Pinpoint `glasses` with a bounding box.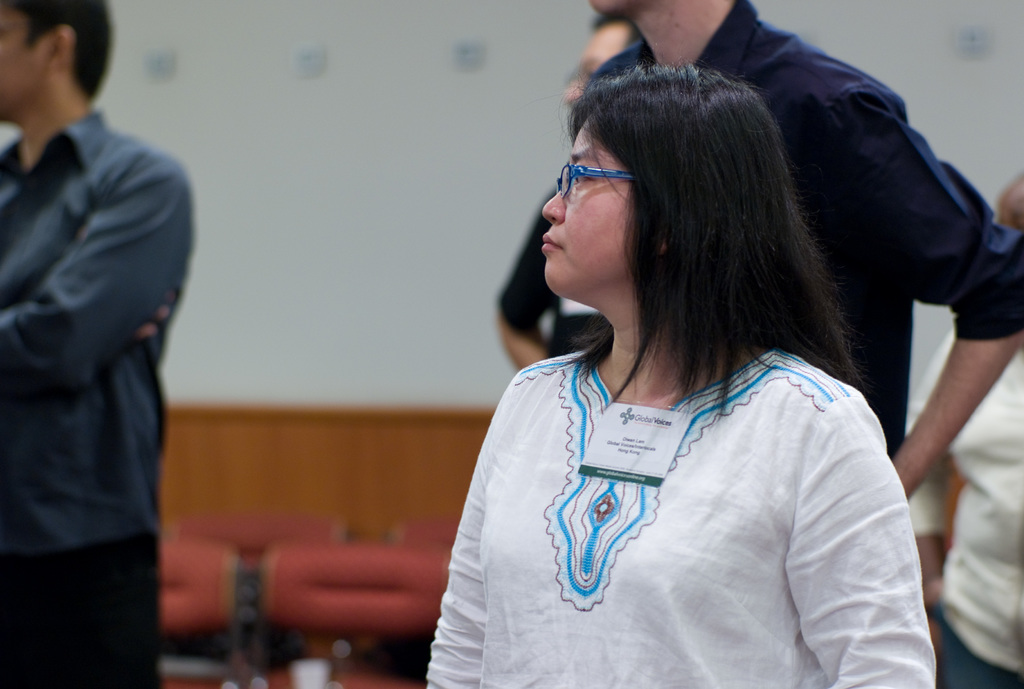
(left=555, top=161, right=635, bottom=202).
